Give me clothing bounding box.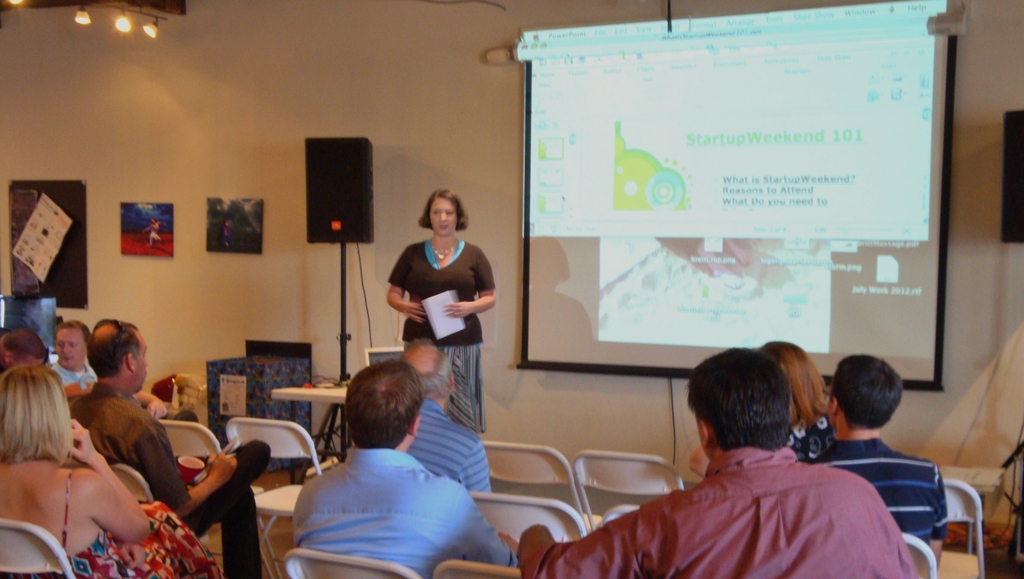
detection(388, 236, 497, 434).
